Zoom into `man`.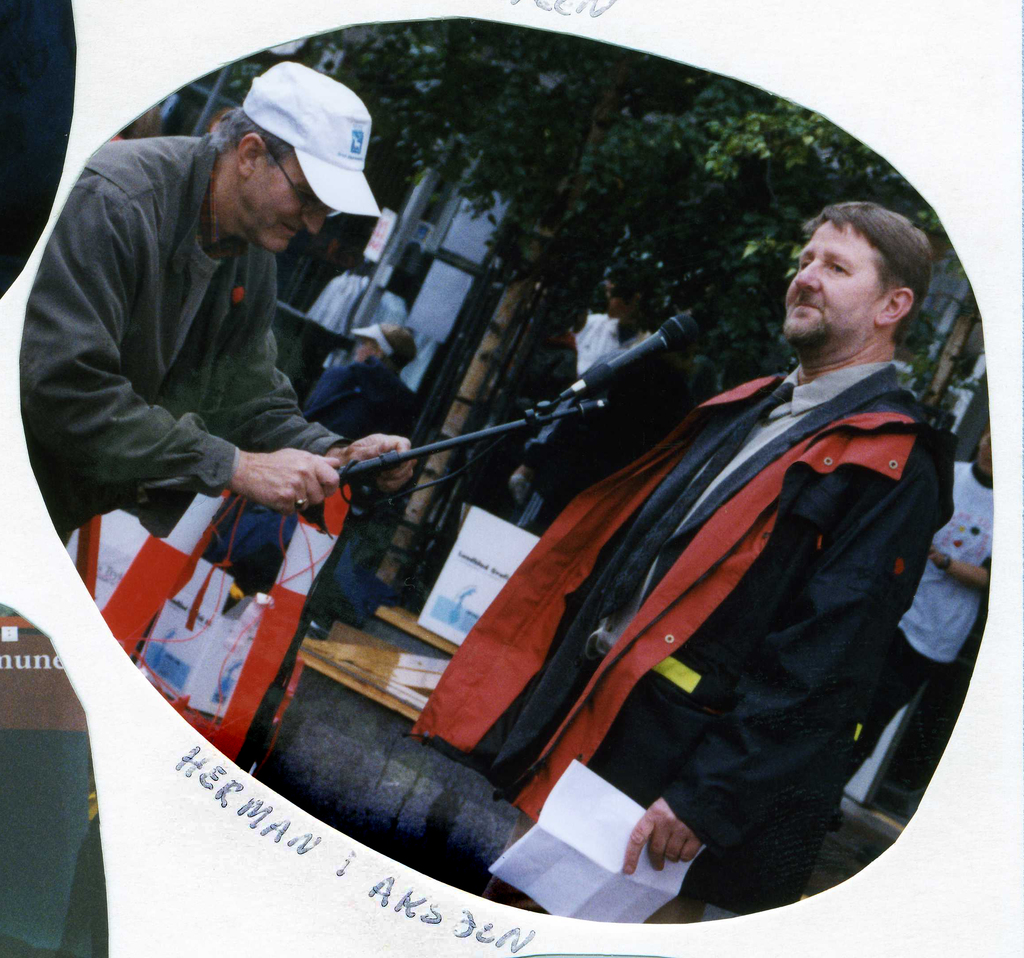
Zoom target: 17,60,419,540.
